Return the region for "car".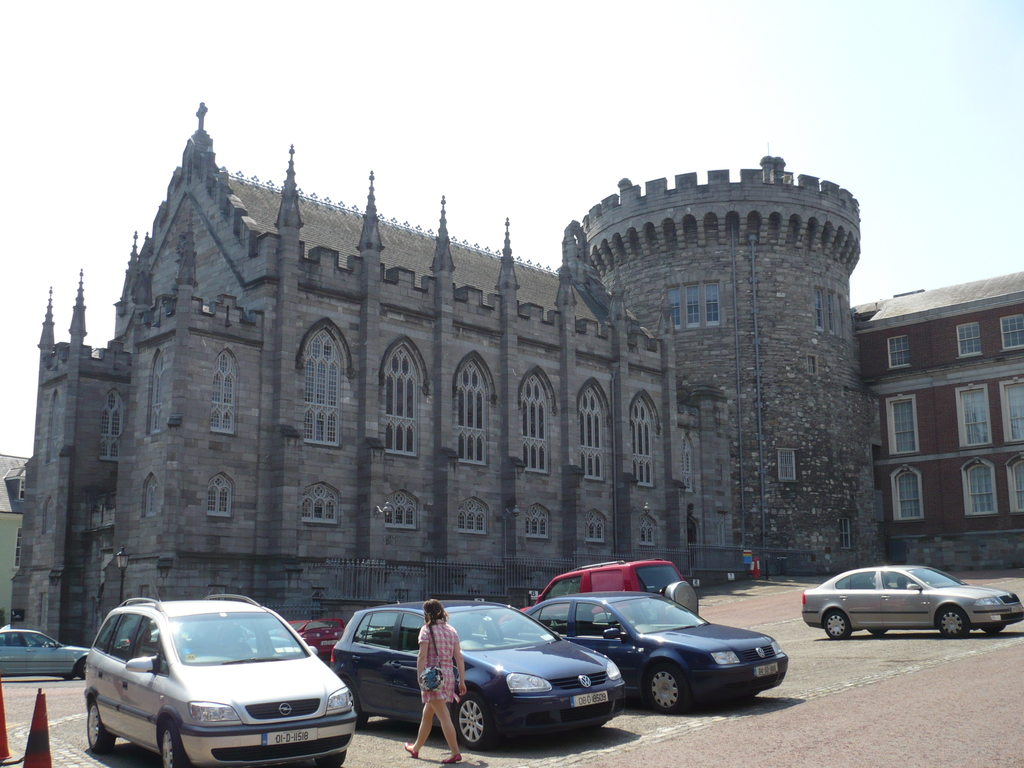
[left=324, top=599, right=629, bottom=753].
